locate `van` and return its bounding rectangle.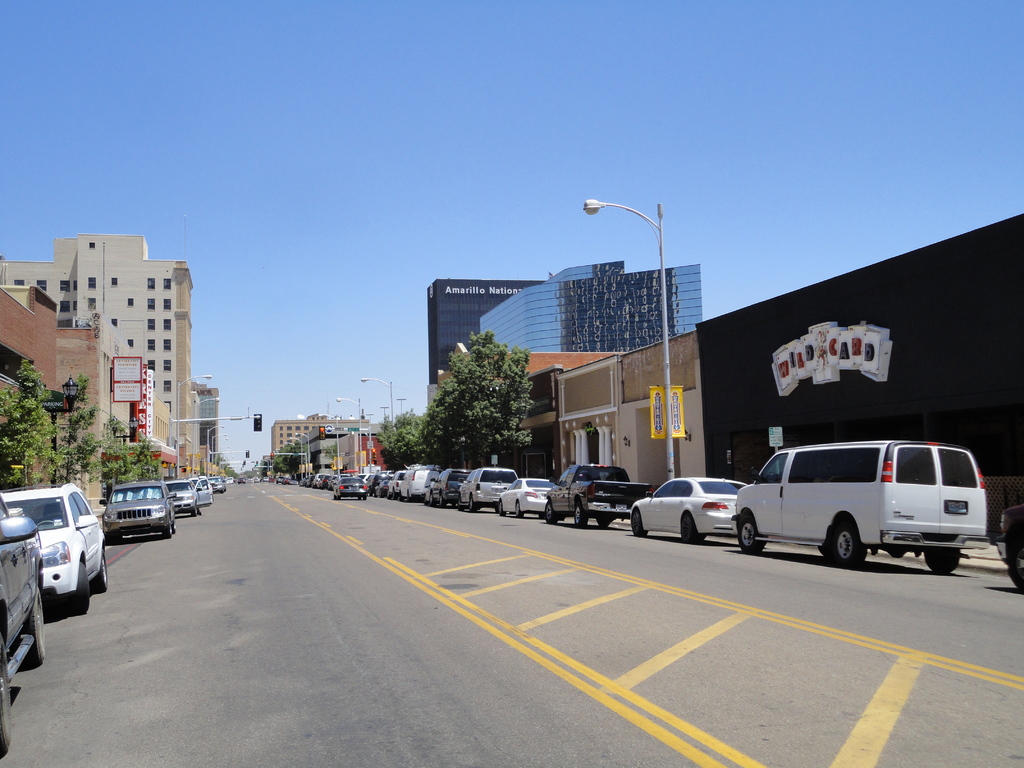
x1=457 y1=464 x2=520 y2=512.
